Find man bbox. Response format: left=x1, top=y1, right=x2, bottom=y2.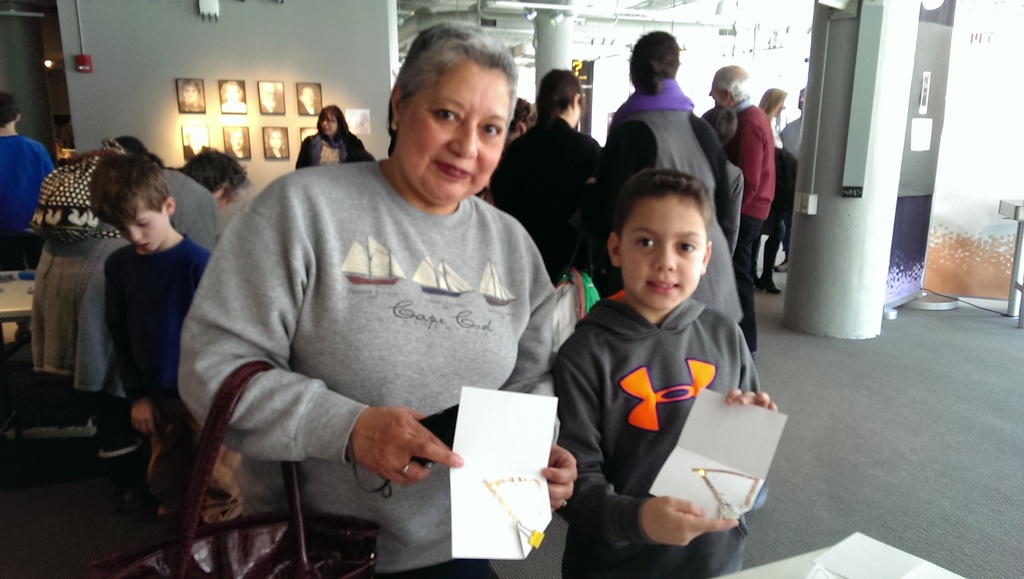
left=700, top=65, right=788, bottom=379.
